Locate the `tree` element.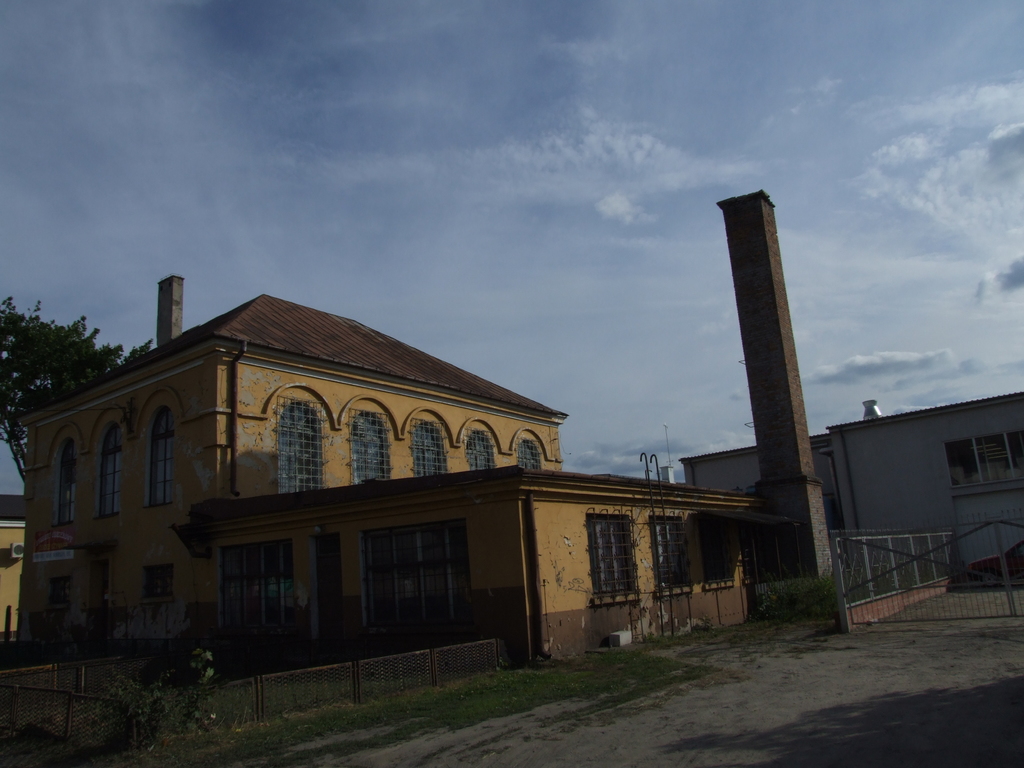
Element bbox: x1=0 y1=296 x2=153 y2=483.
